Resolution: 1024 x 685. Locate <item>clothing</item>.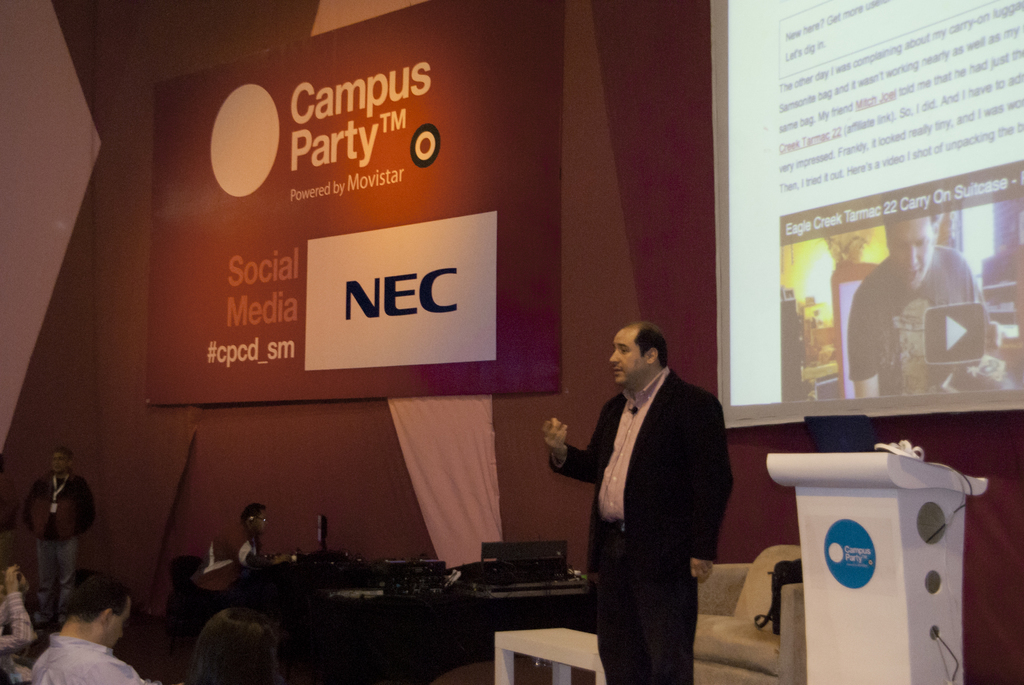
bbox=(193, 523, 266, 606).
